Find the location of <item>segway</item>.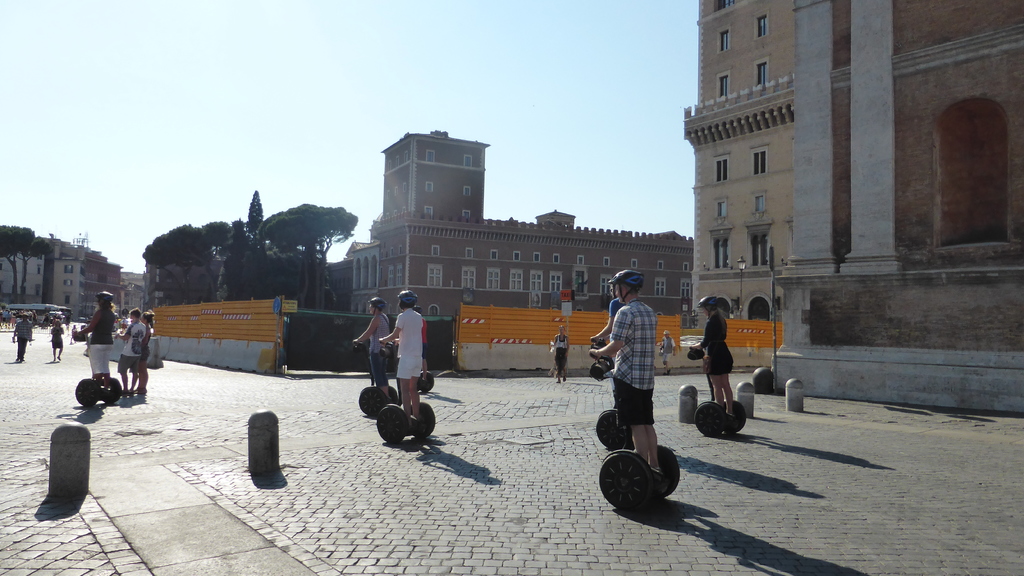
Location: (694, 343, 742, 439).
